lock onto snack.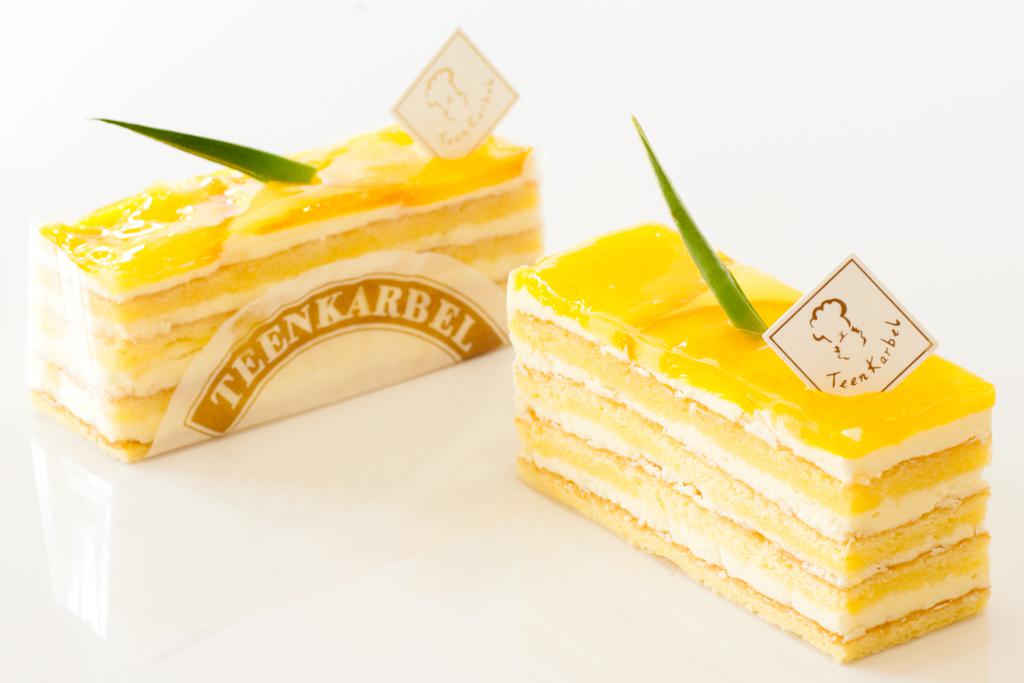
Locked: 15 107 563 466.
